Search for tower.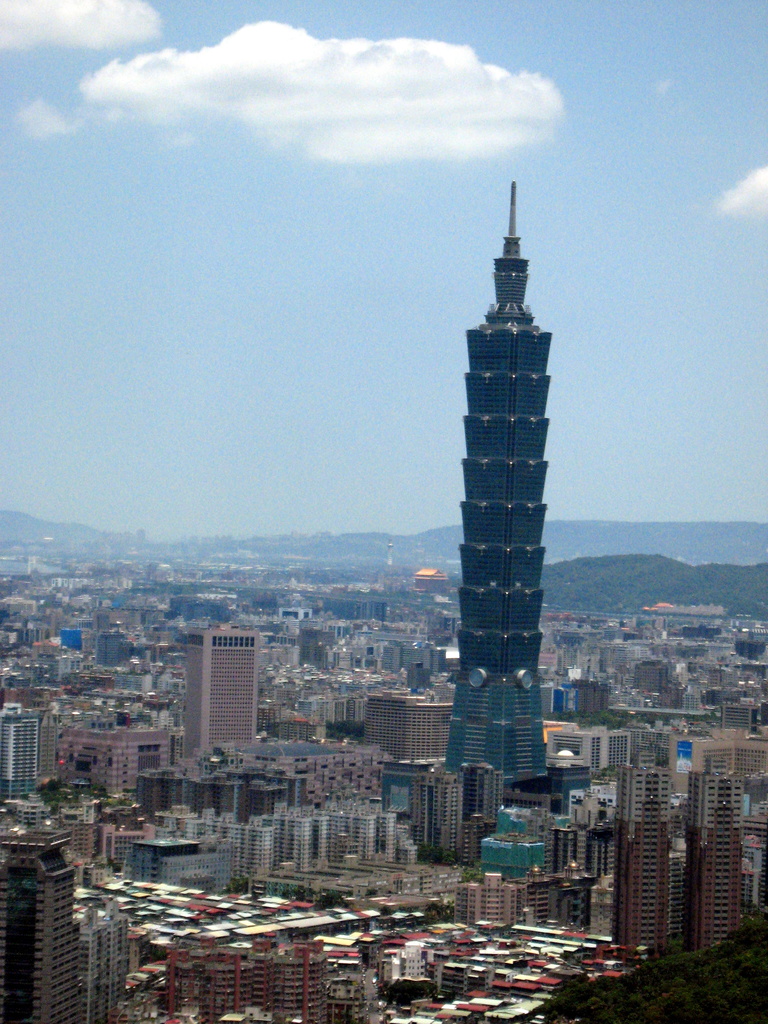
Found at bbox=[180, 619, 250, 771].
